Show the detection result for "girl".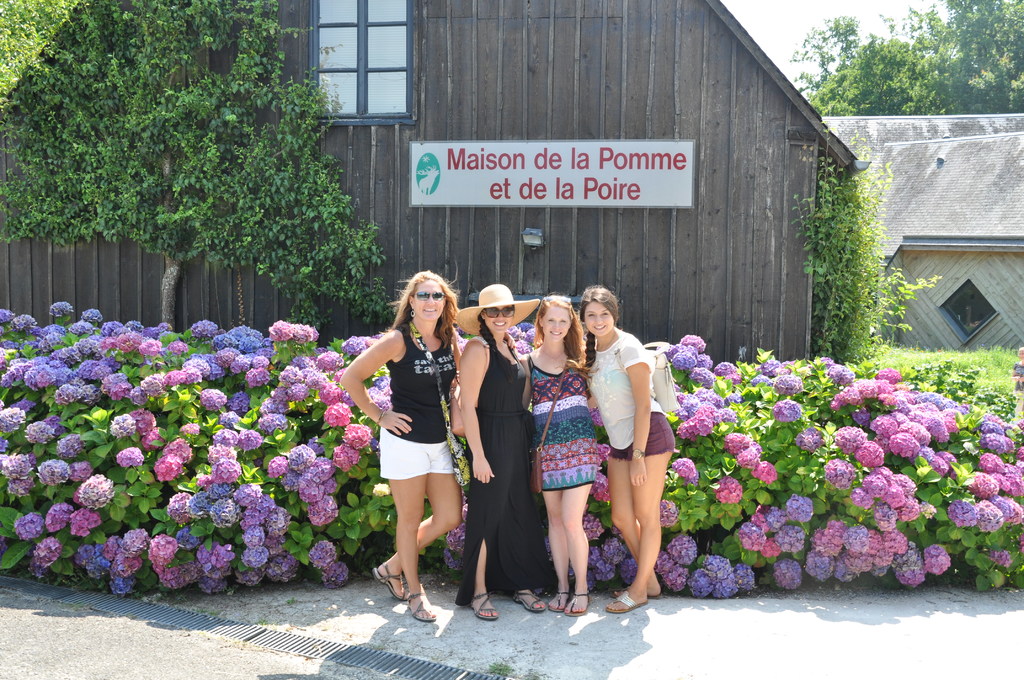
<bbox>346, 266, 468, 630</bbox>.
